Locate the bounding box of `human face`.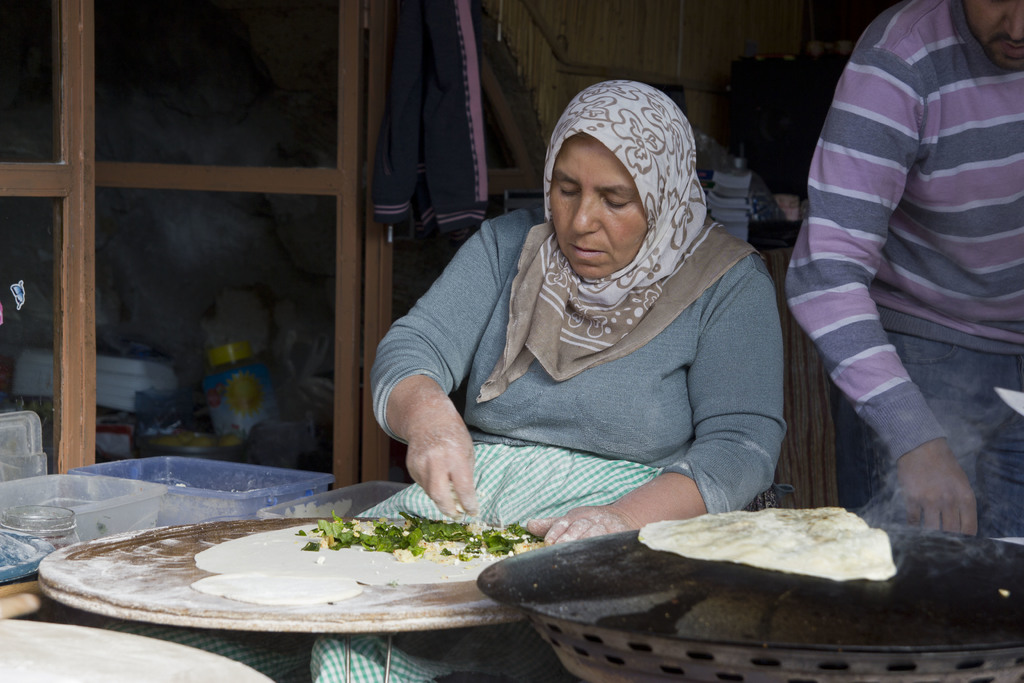
Bounding box: rect(959, 1, 1023, 65).
